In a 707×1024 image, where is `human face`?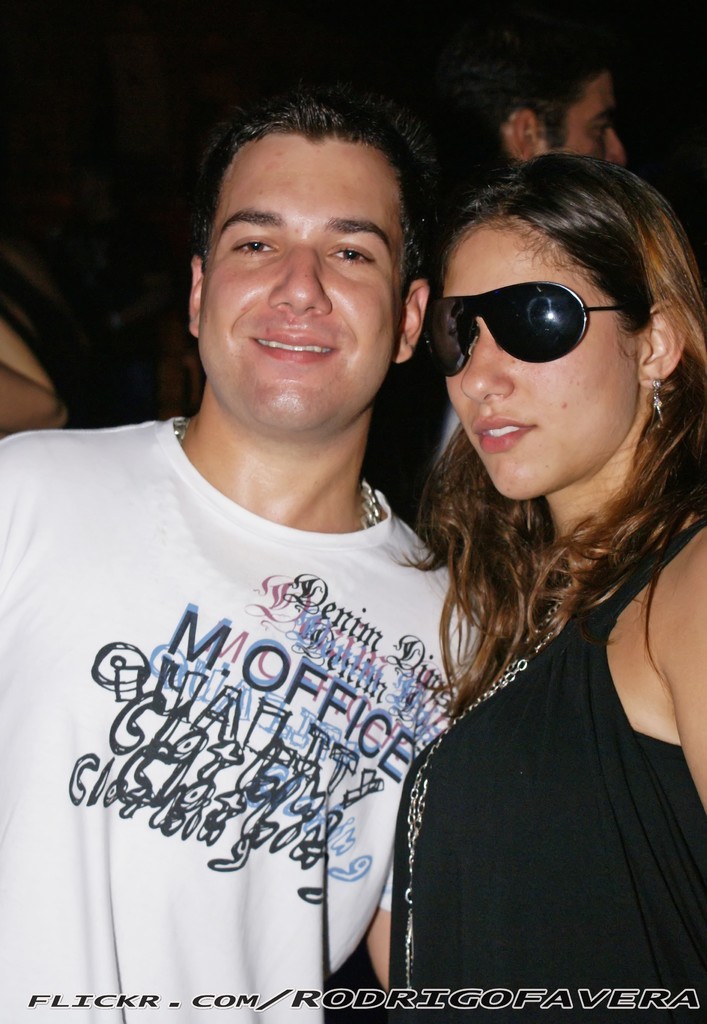
crop(440, 221, 636, 508).
